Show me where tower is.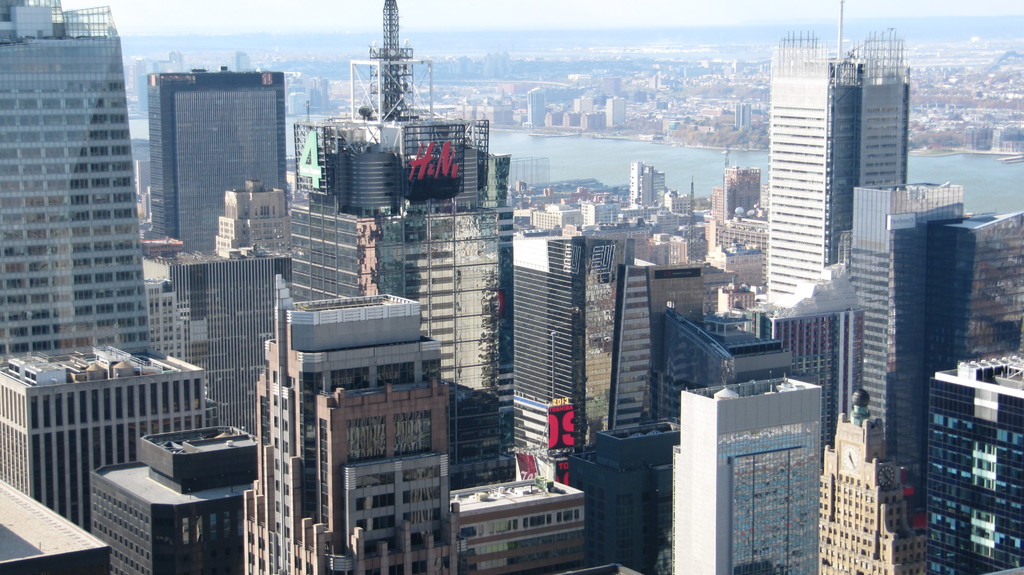
tower is at (x1=1, y1=344, x2=211, y2=533).
